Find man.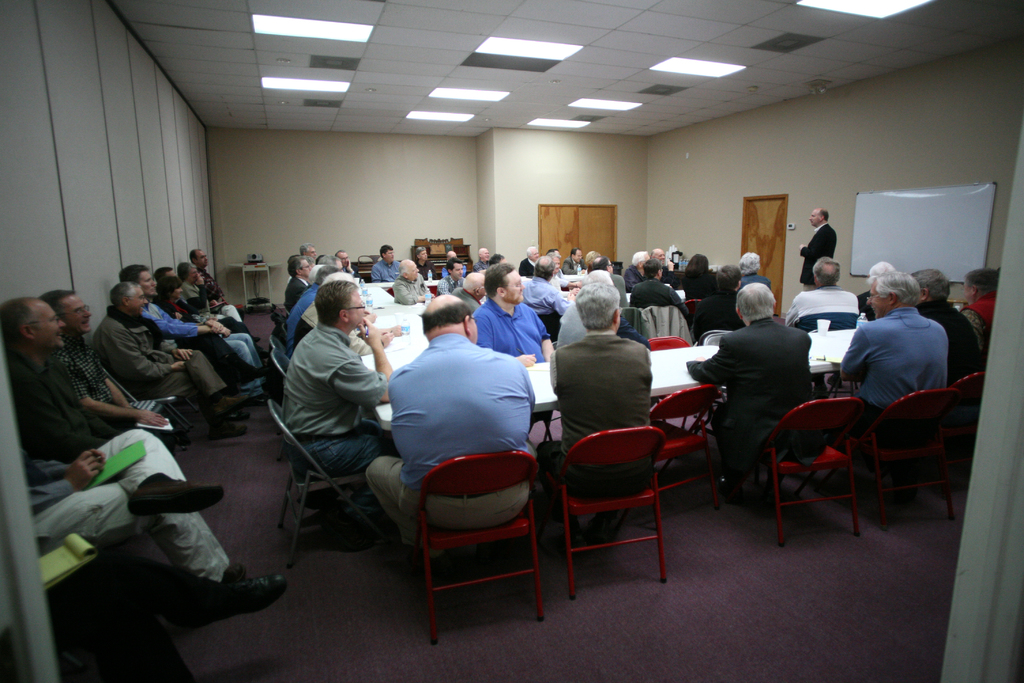
locate(914, 267, 993, 386).
